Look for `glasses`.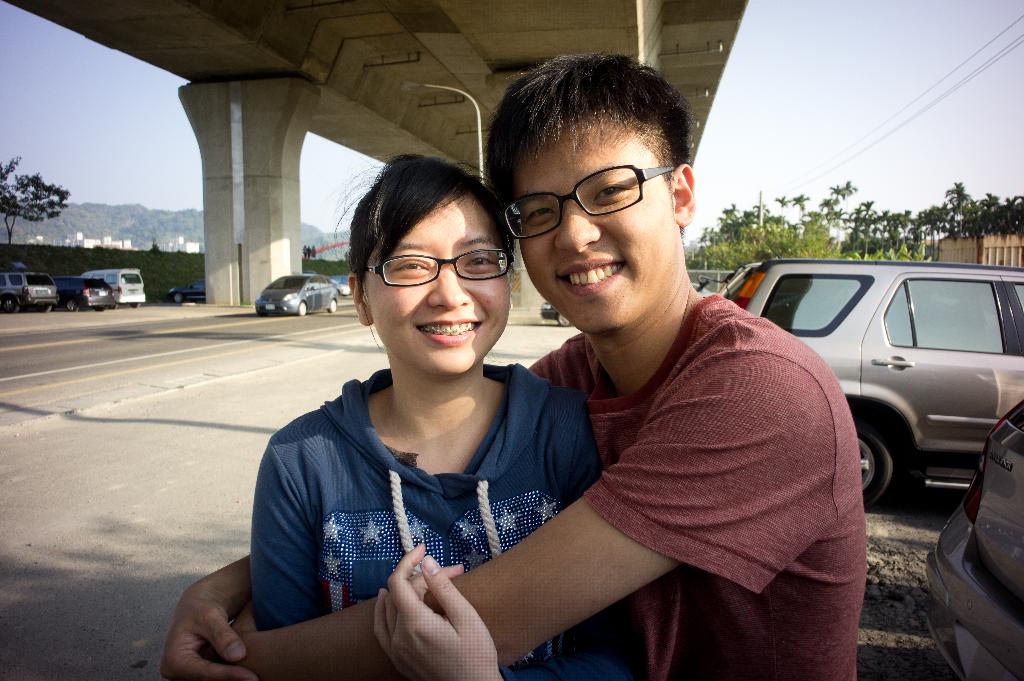
Found: 502:158:694:228.
